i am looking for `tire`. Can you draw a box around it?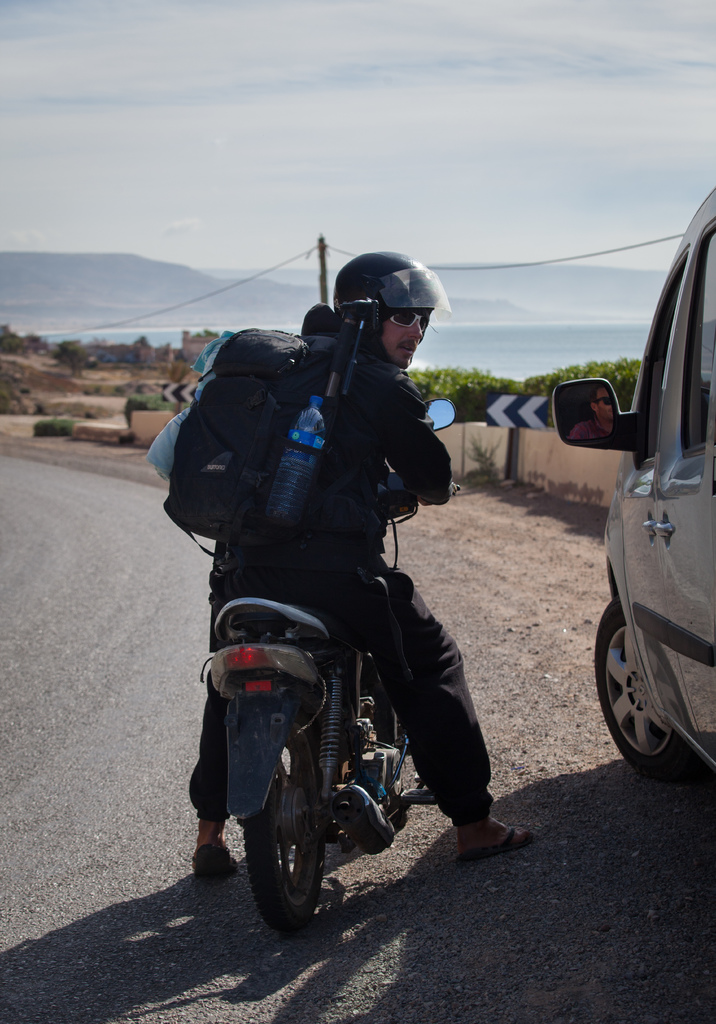
Sure, the bounding box is BBox(592, 604, 692, 785).
